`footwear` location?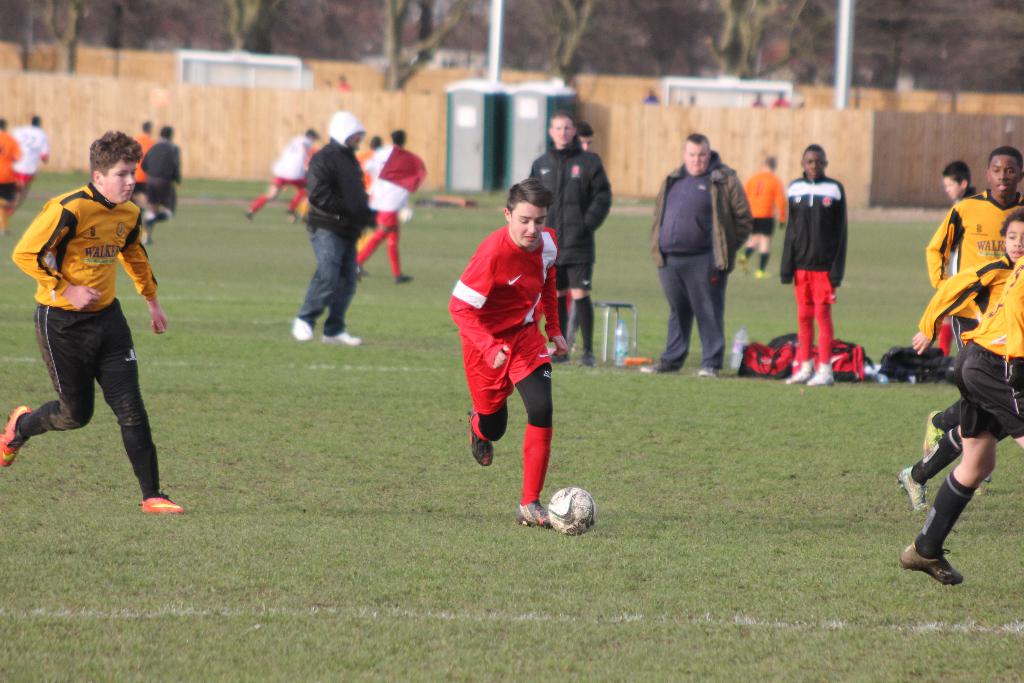
box=[0, 404, 30, 466]
